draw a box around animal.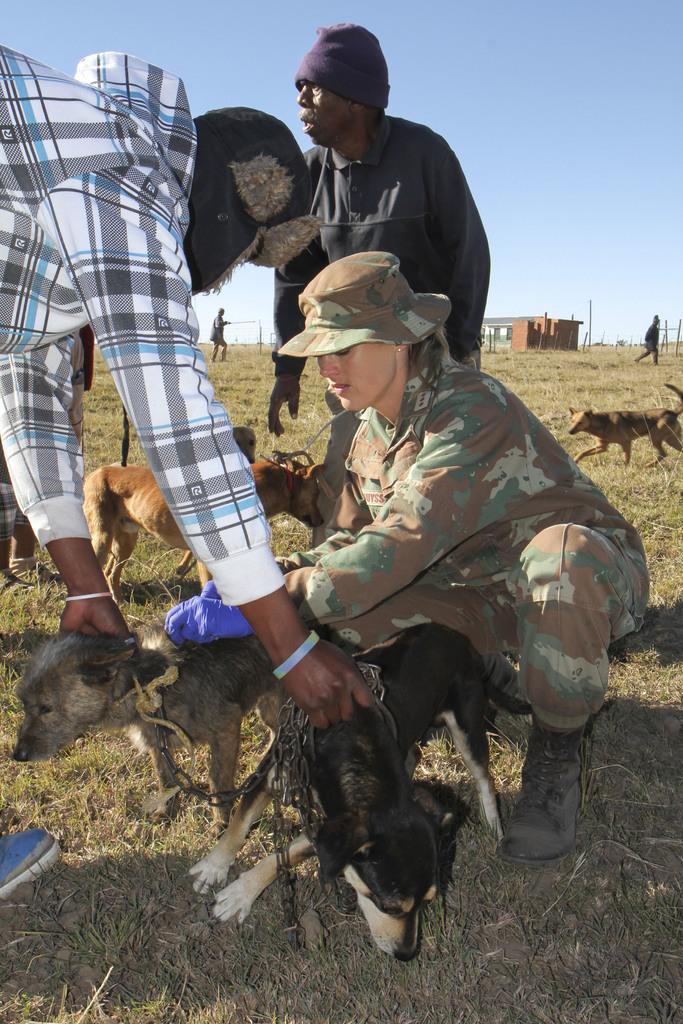
rect(0, 624, 360, 837).
